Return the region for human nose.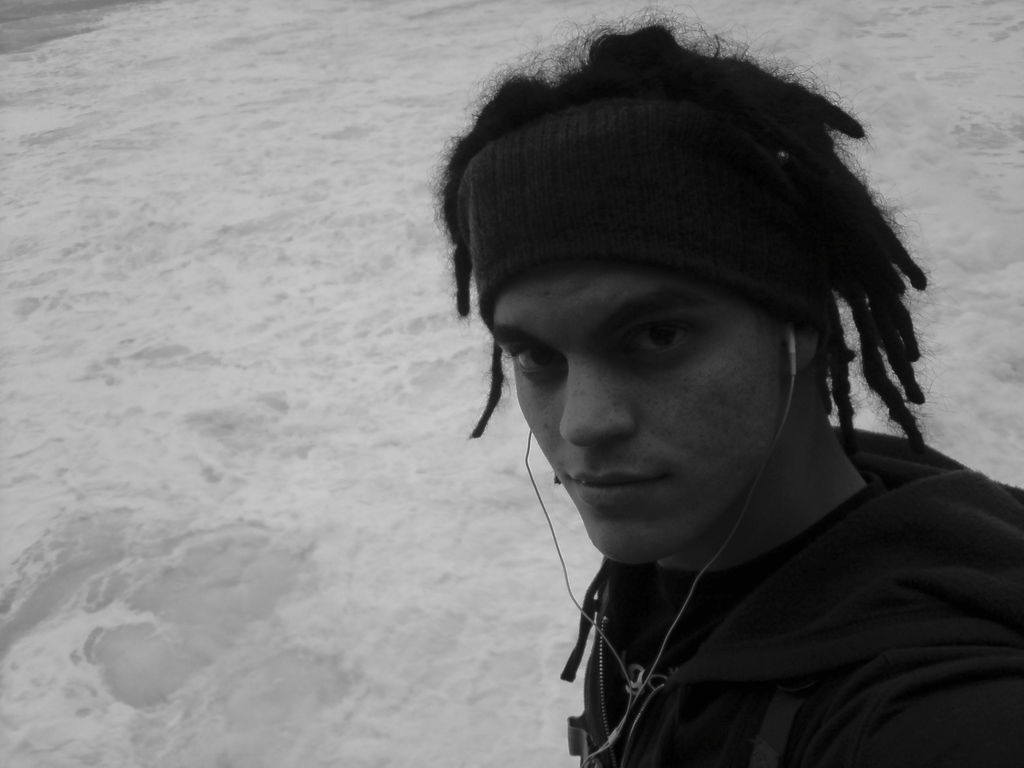
(x1=559, y1=358, x2=634, y2=450).
